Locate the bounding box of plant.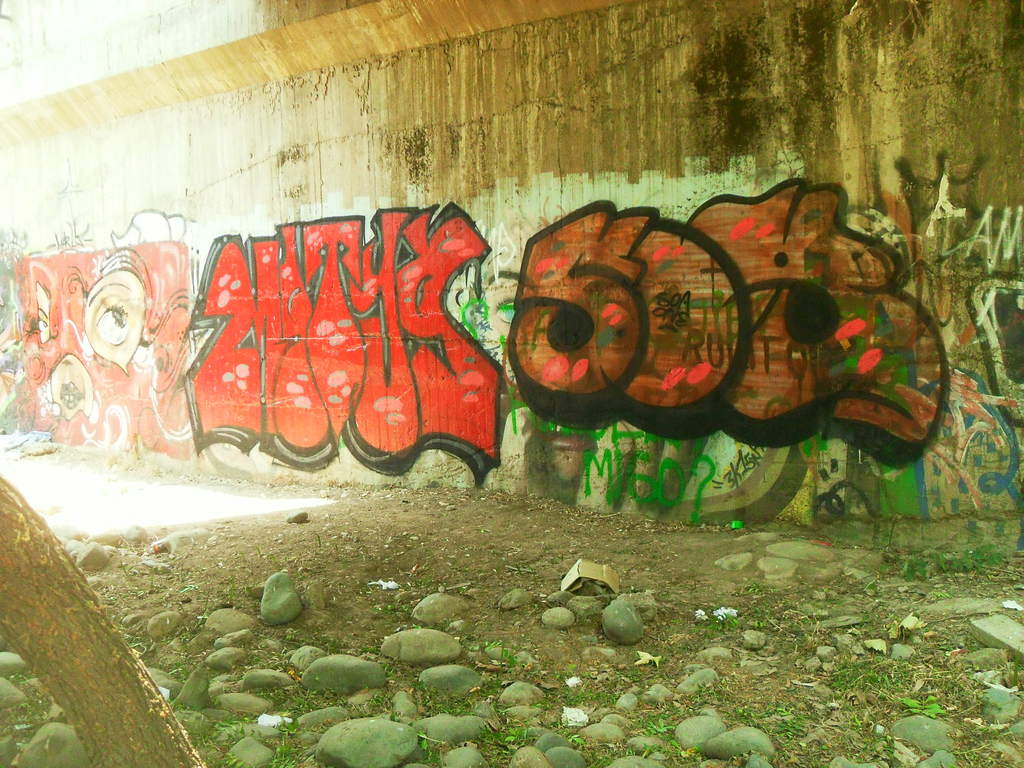
Bounding box: [left=489, top=715, right=532, bottom=746].
